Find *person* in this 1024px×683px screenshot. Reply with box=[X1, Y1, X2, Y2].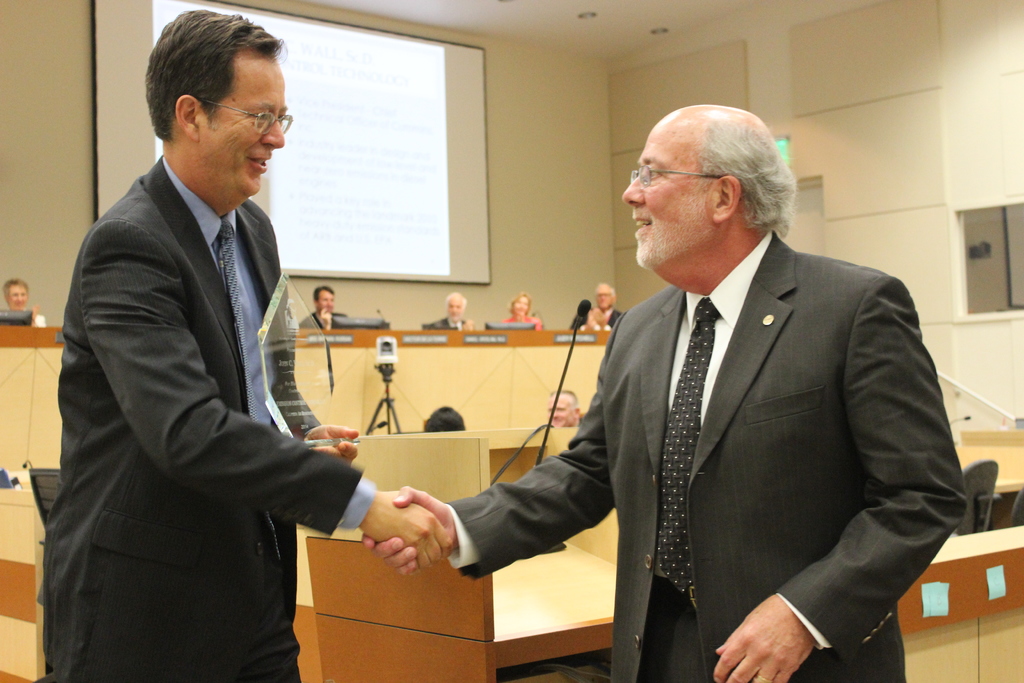
box=[577, 283, 627, 335].
